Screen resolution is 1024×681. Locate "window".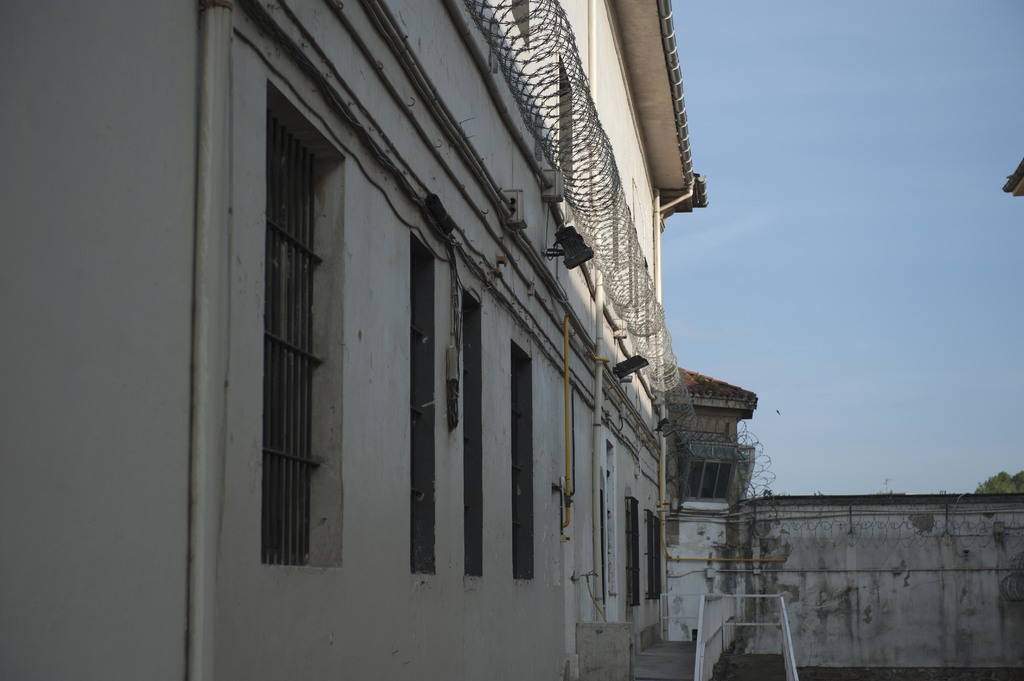
{"left": 237, "top": 14, "right": 364, "bottom": 618}.
